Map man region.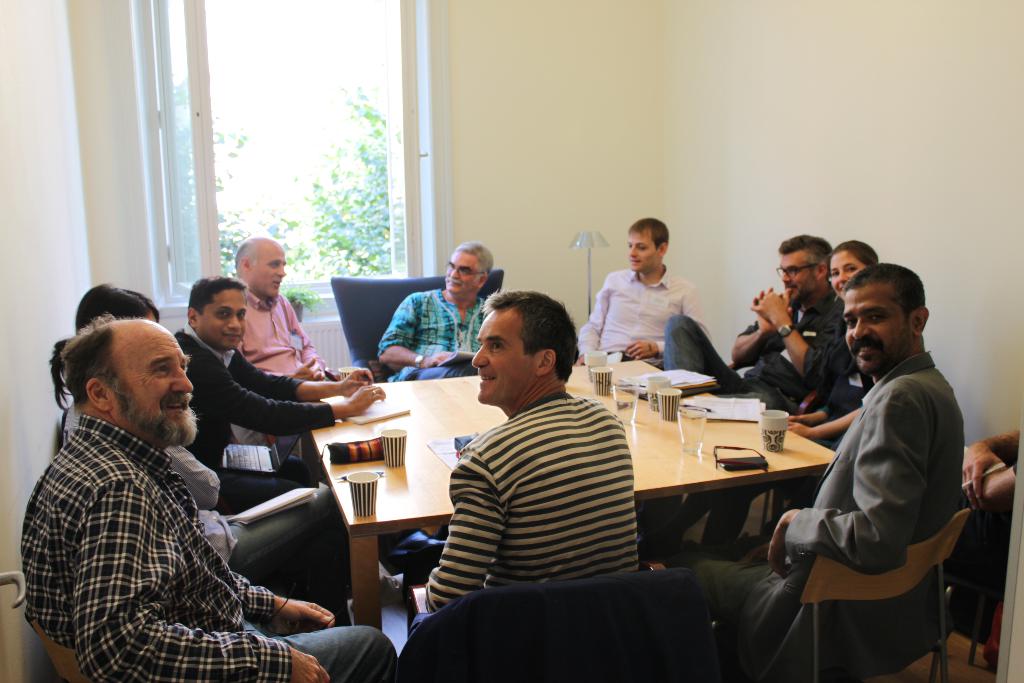
Mapped to <bbox>655, 258, 964, 682</bbox>.
